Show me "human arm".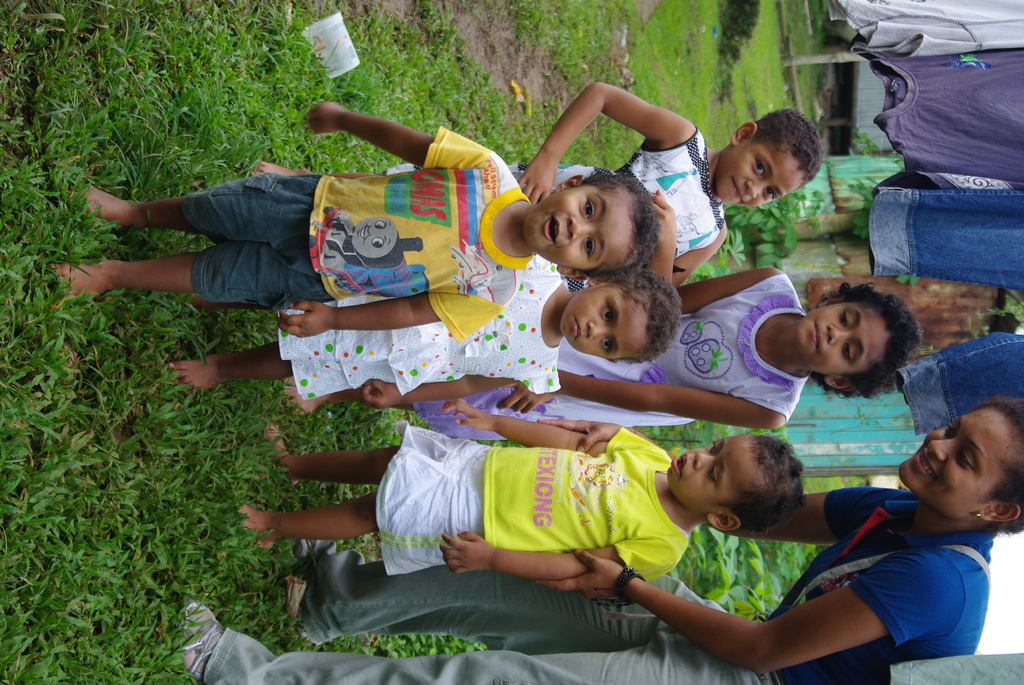
"human arm" is here: left=505, top=363, right=791, bottom=435.
